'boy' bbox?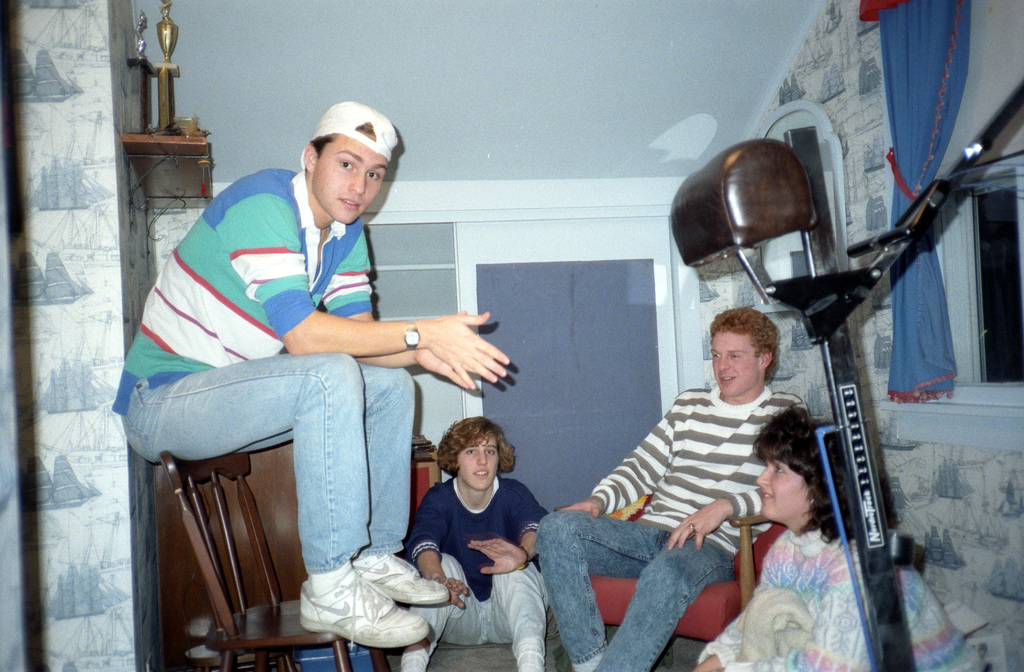
Rect(109, 101, 511, 644)
